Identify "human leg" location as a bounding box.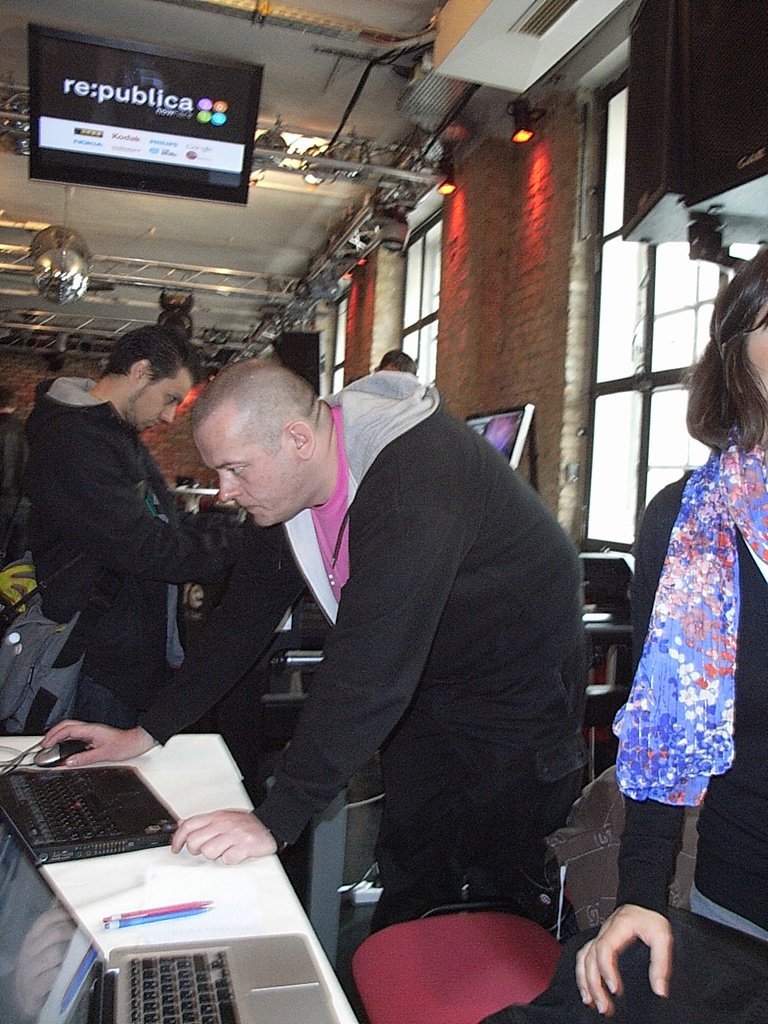
bbox=(365, 737, 453, 938).
